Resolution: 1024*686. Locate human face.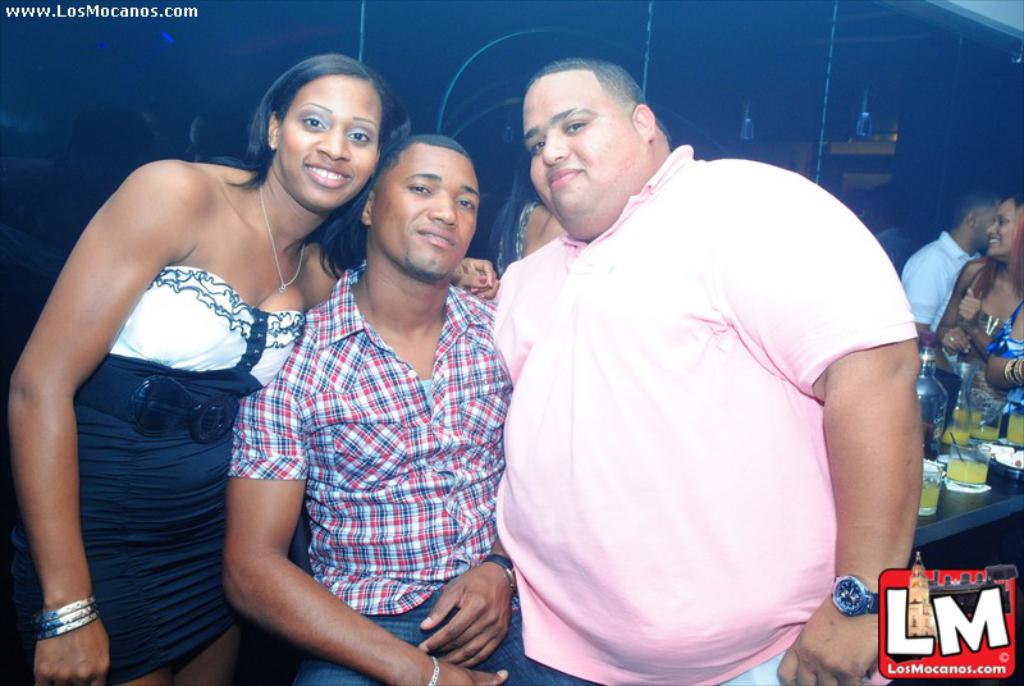
(x1=982, y1=202, x2=1021, y2=262).
